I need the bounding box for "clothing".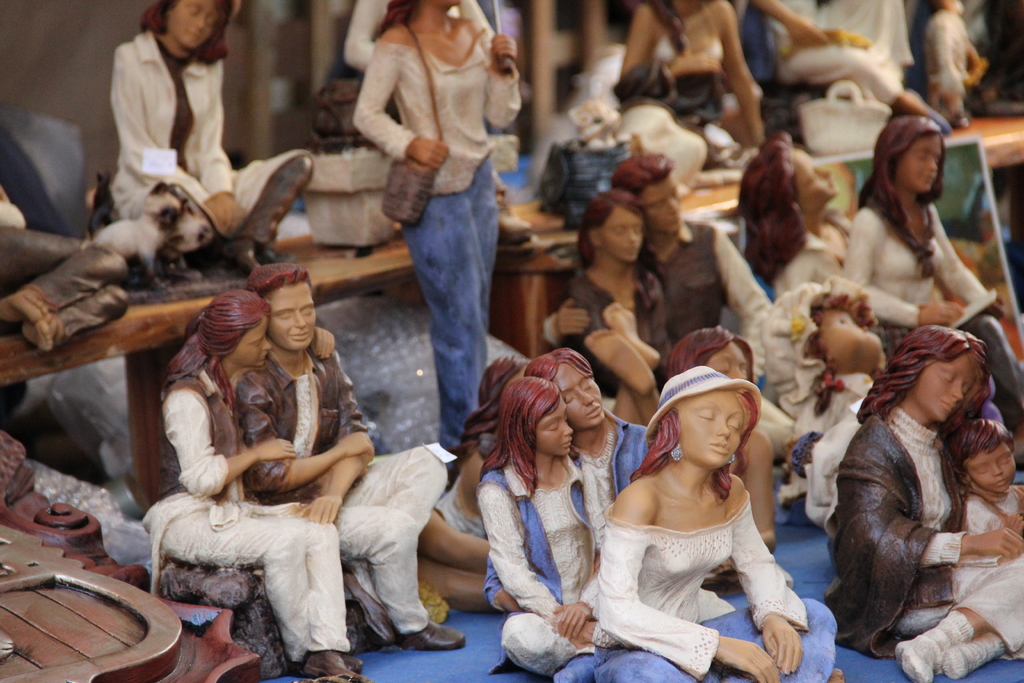
Here it is: {"left": 234, "top": 341, "right": 446, "bottom": 631}.
